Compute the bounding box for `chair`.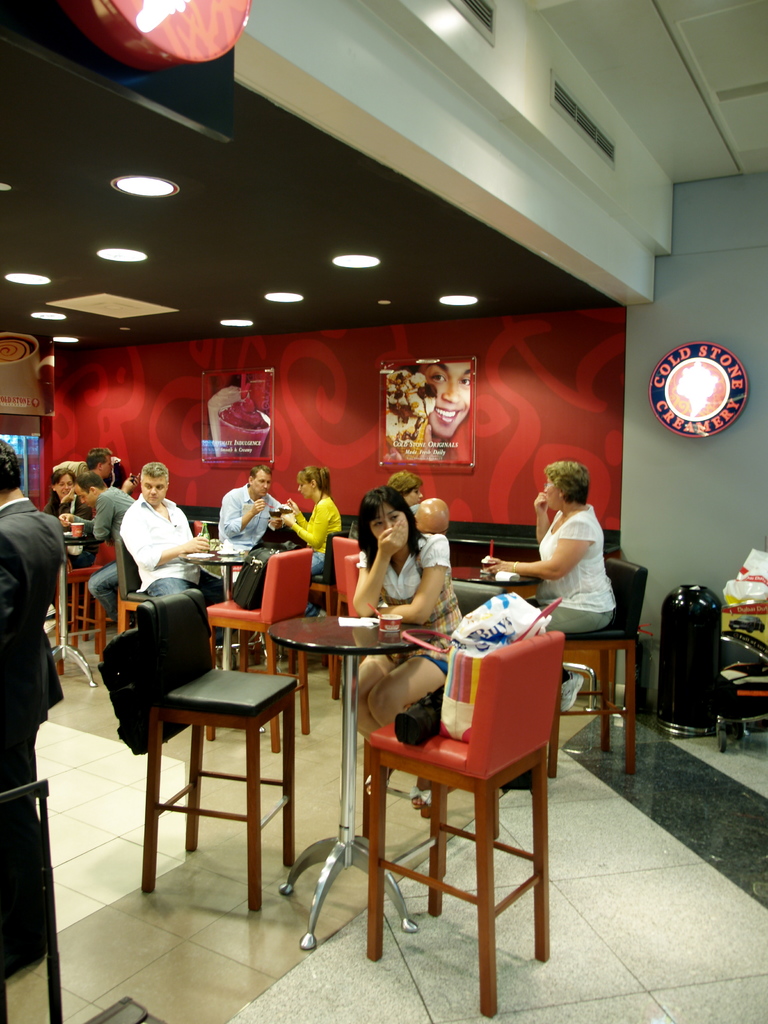
(x1=557, y1=550, x2=646, y2=772).
